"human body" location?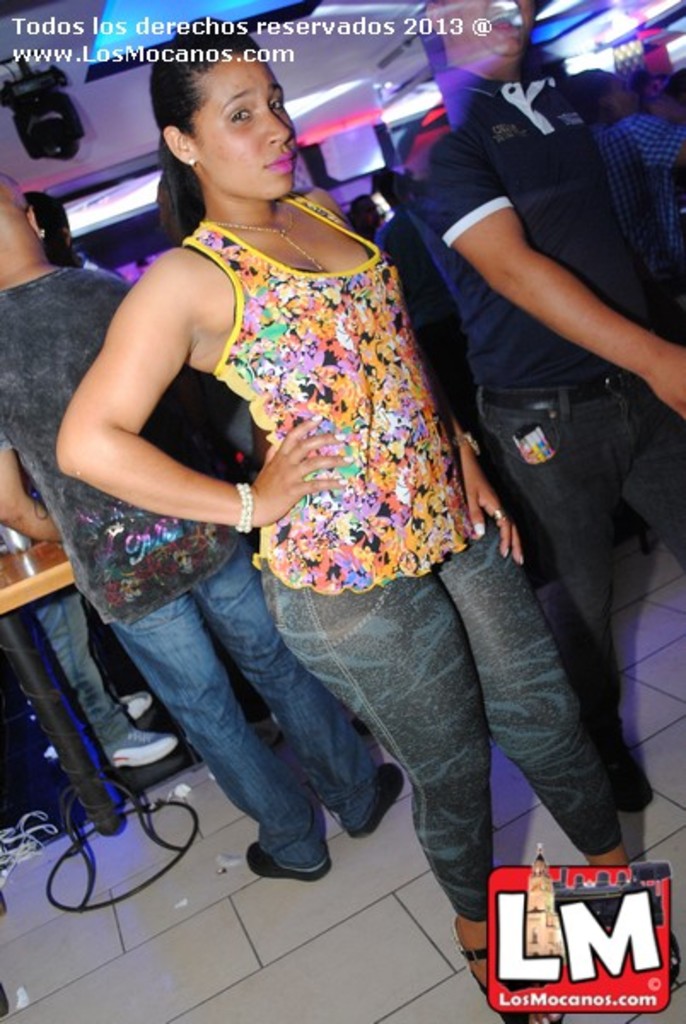
bbox=[0, 0, 488, 415]
